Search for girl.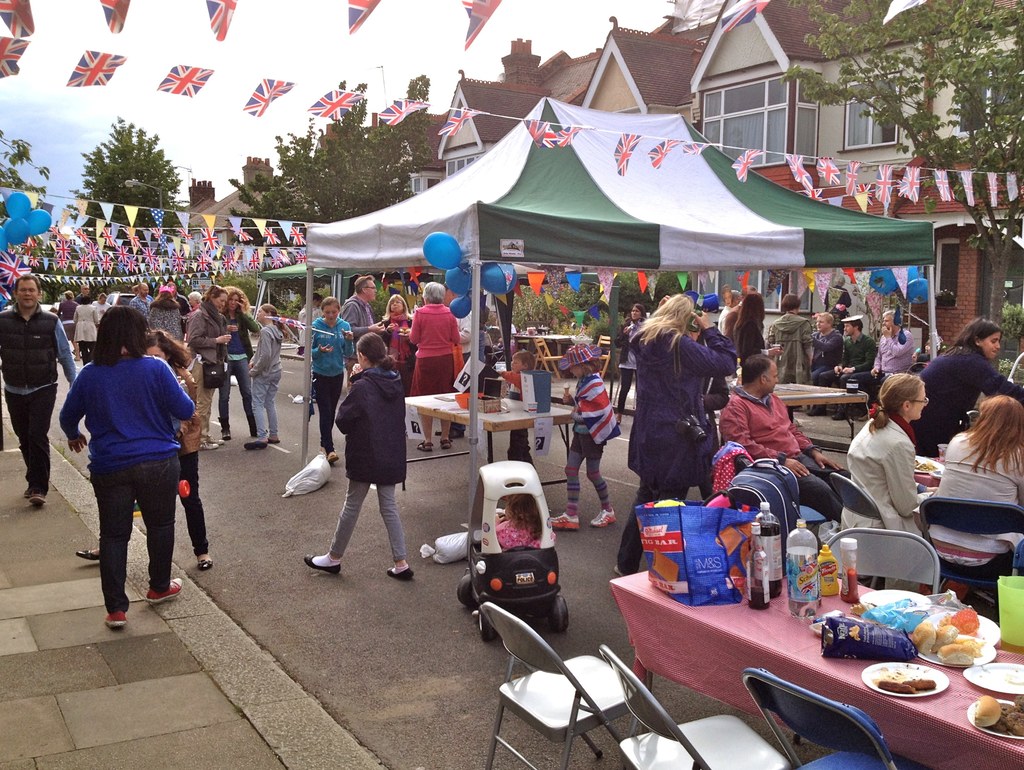
Found at locate(56, 320, 221, 581).
